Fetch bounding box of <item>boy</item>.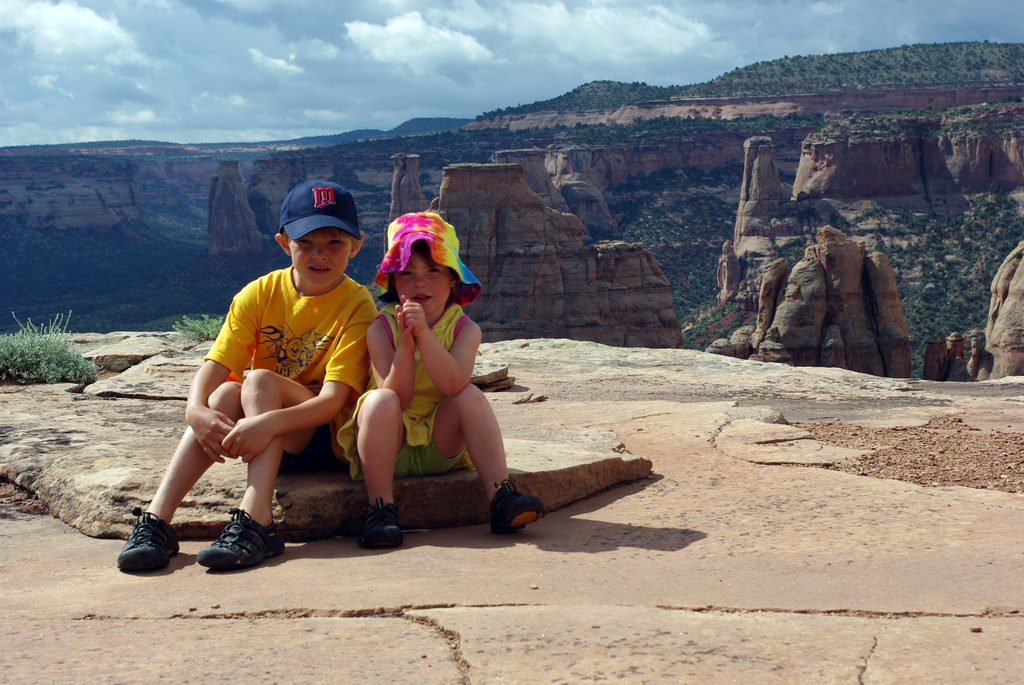
Bbox: select_region(114, 175, 382, 574).
